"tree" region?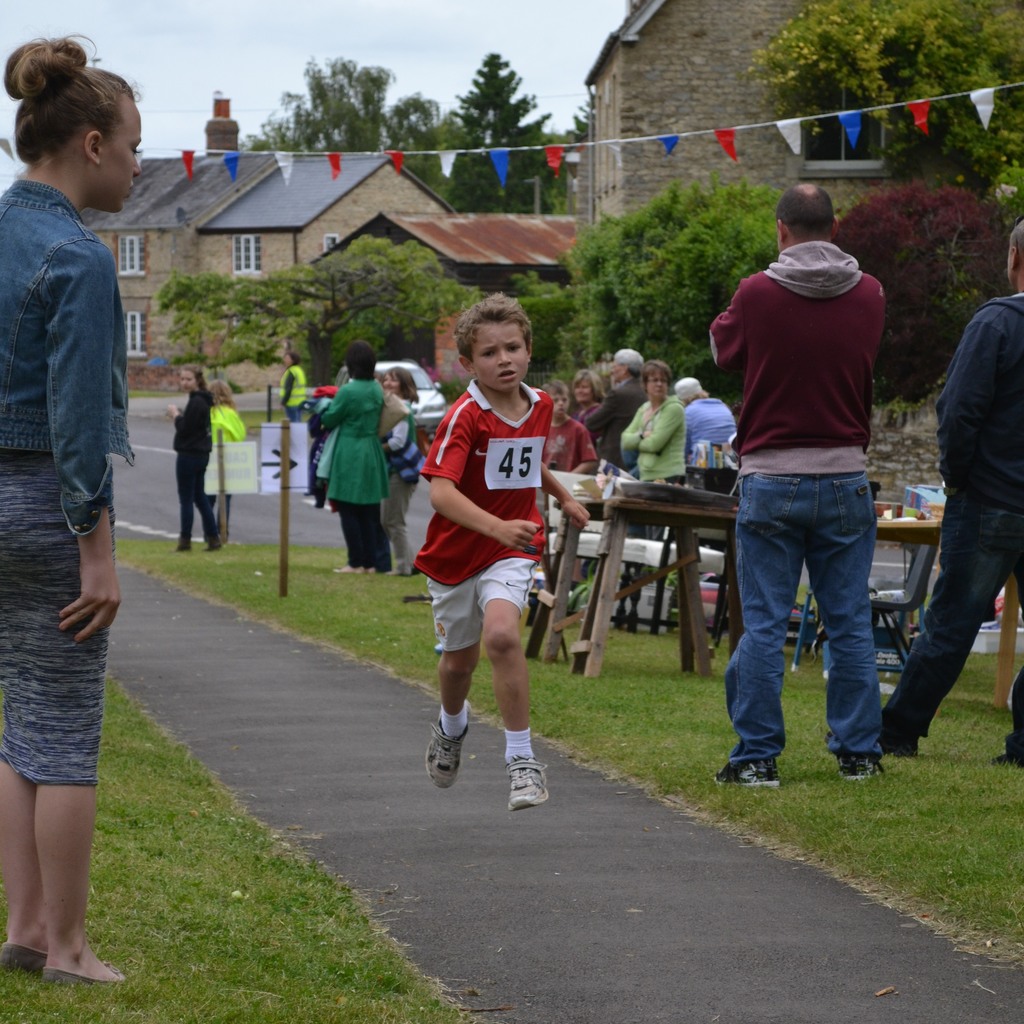
{"left": 148, "top": 225, "right": 496, "bottom": 393}
